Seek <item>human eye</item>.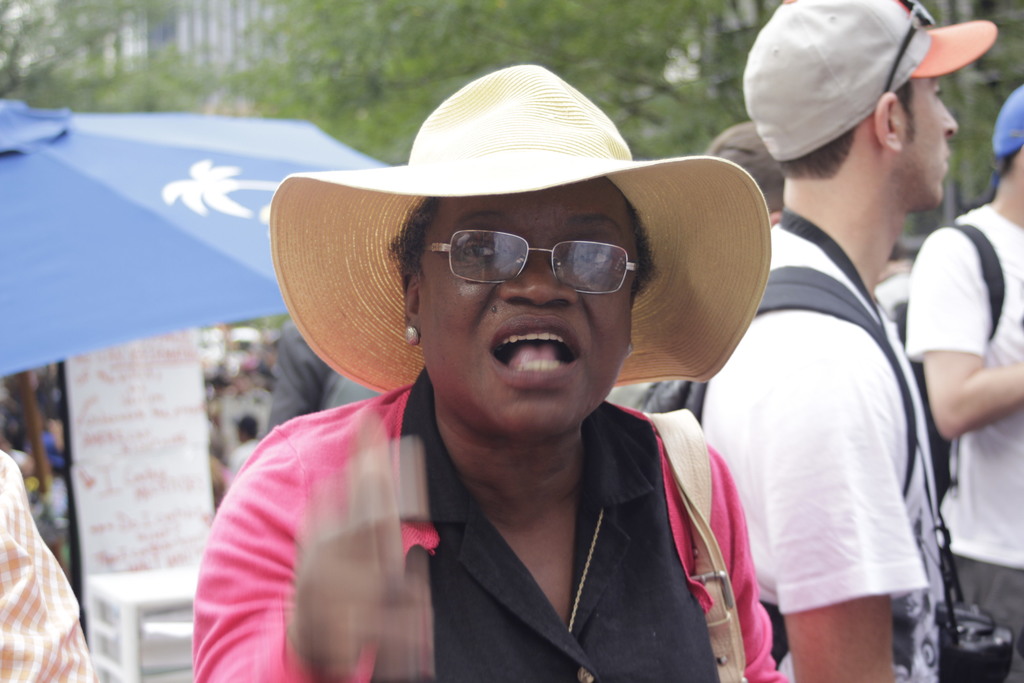
[x1=931, y1=81, x2=945, y2=97].
